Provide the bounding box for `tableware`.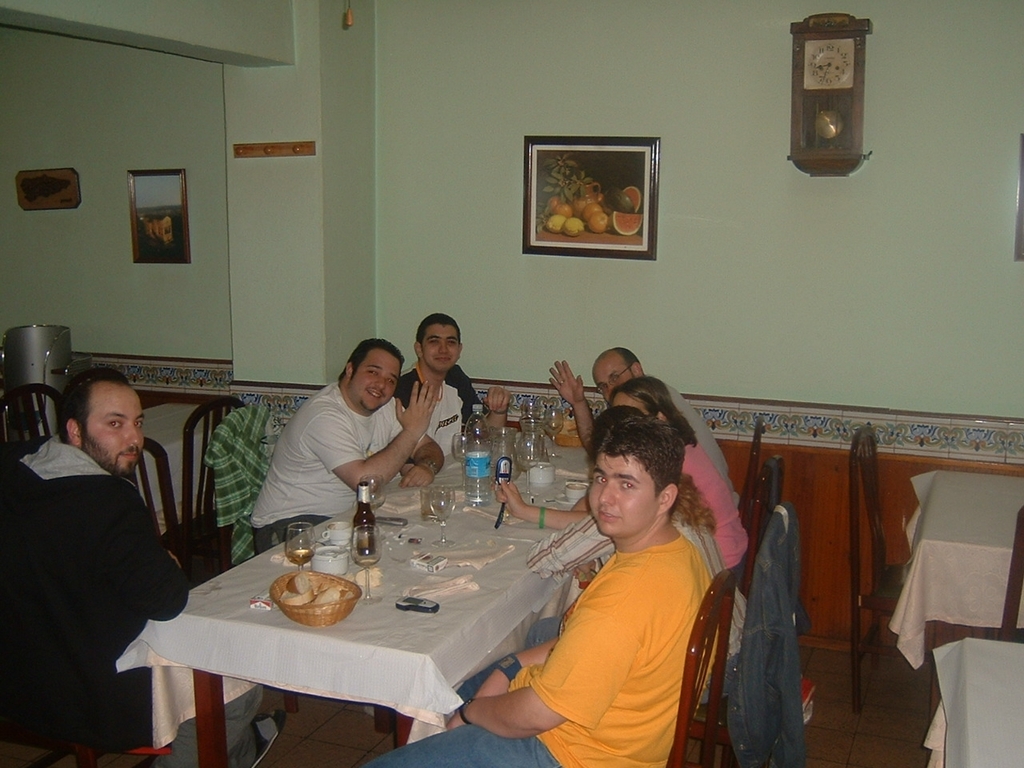
285,525,316,573.
